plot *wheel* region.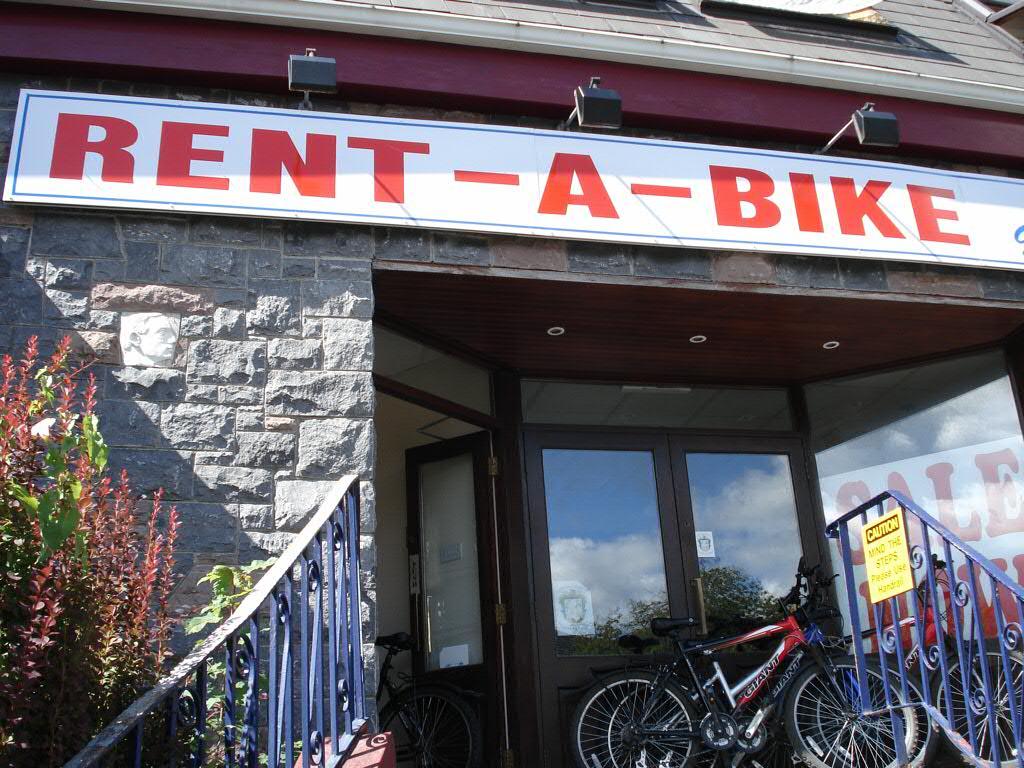
Plotted at BBox(809, 655, 934, 767).
